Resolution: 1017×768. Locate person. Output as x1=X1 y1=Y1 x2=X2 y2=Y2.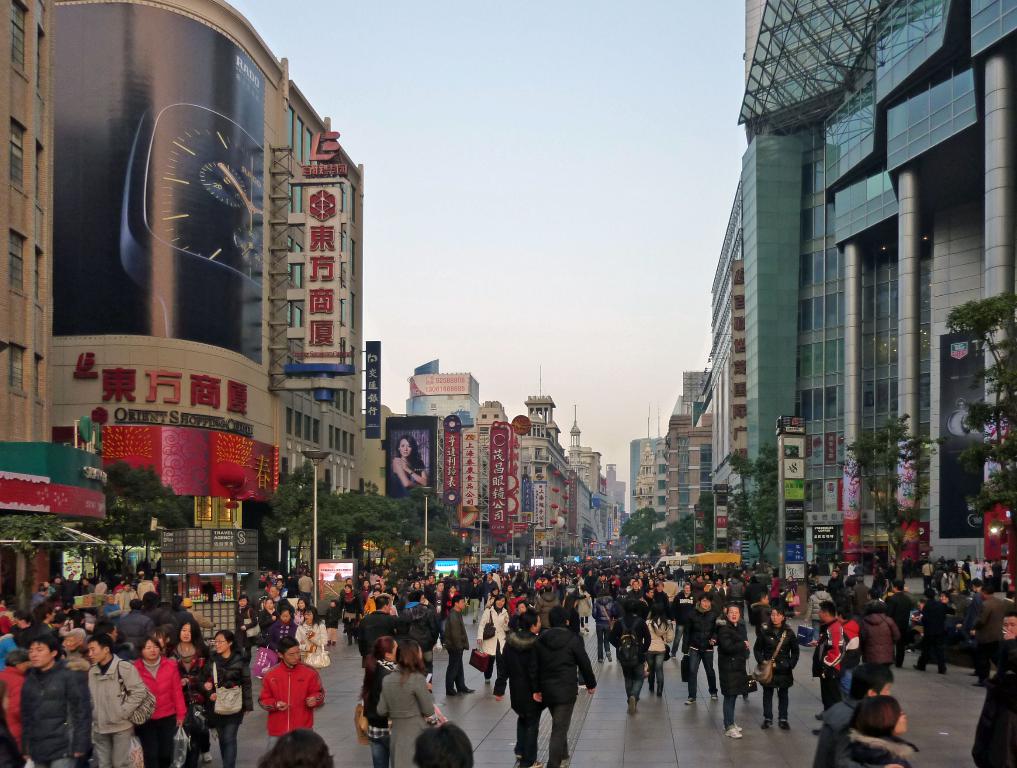
x1=811 y1=661 x2=896 y2=767.
